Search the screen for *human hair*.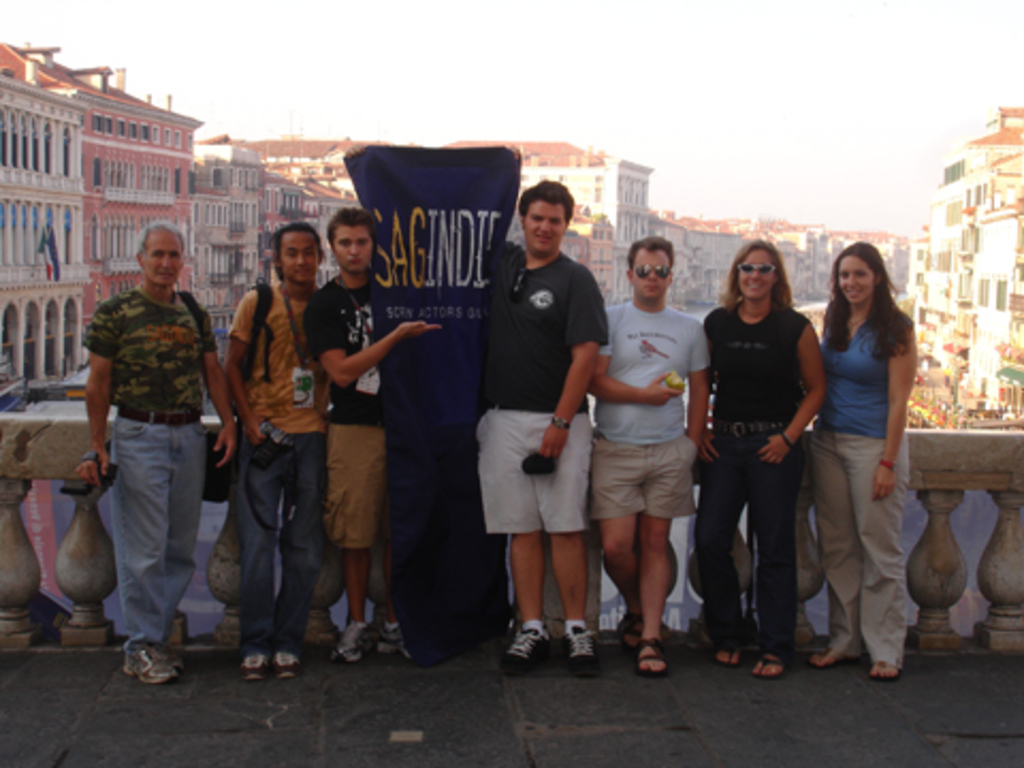
Found at Rect(723, 235, 796, 316).
